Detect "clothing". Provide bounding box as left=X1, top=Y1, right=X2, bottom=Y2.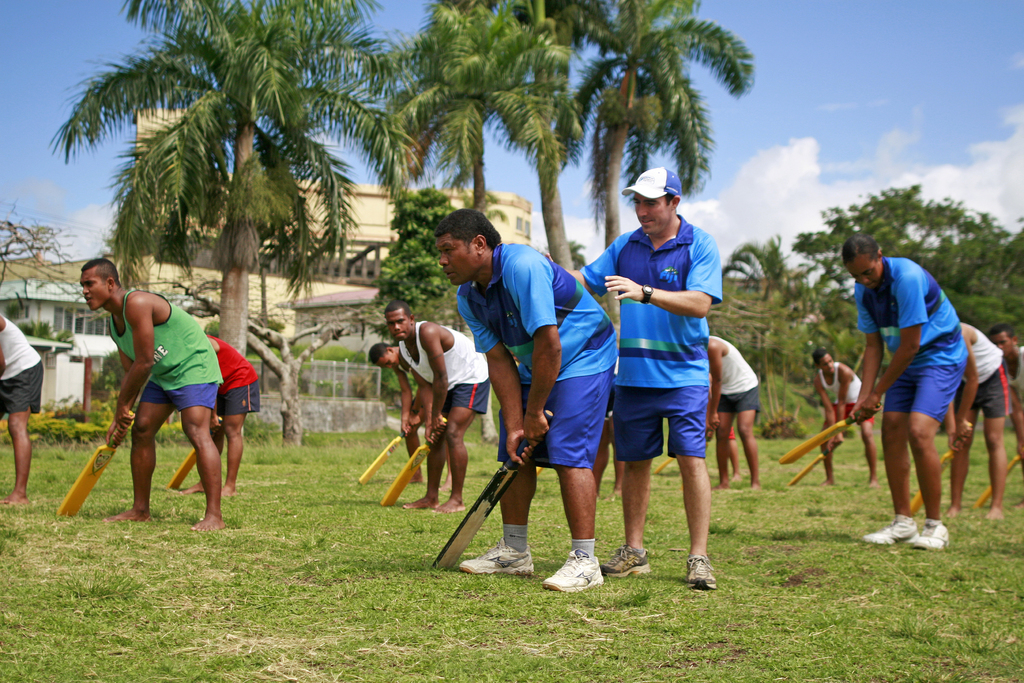
left=106, top=286, right=224, bottom=413.
